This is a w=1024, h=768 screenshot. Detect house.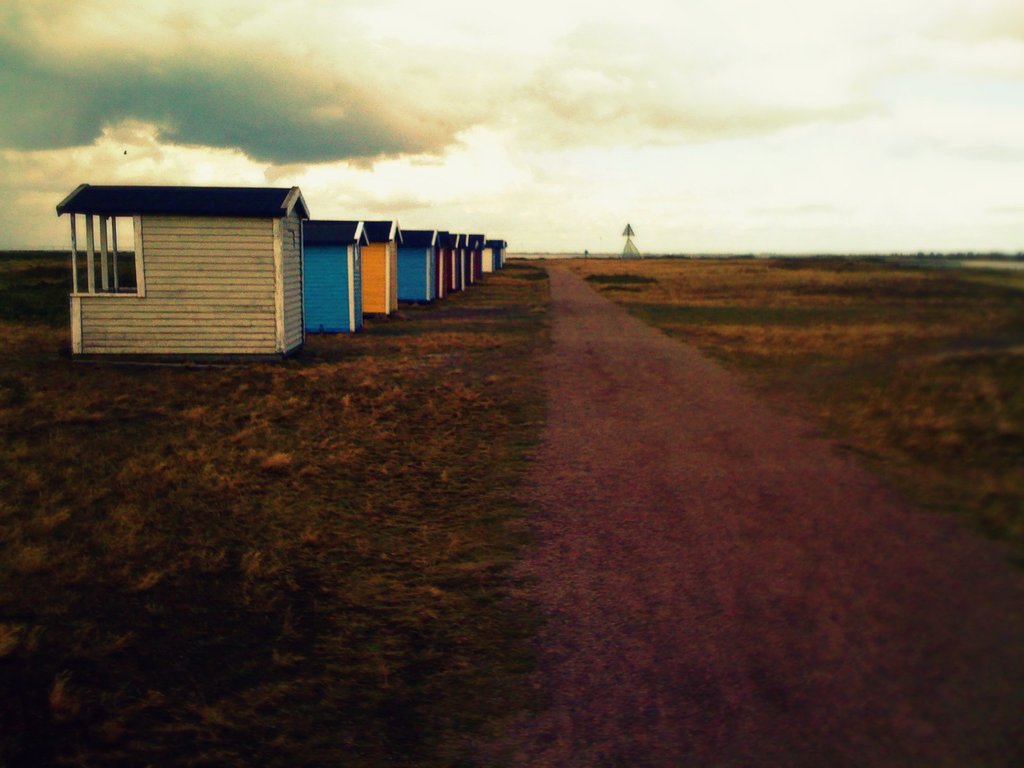
(56, 186, 307, 363).
